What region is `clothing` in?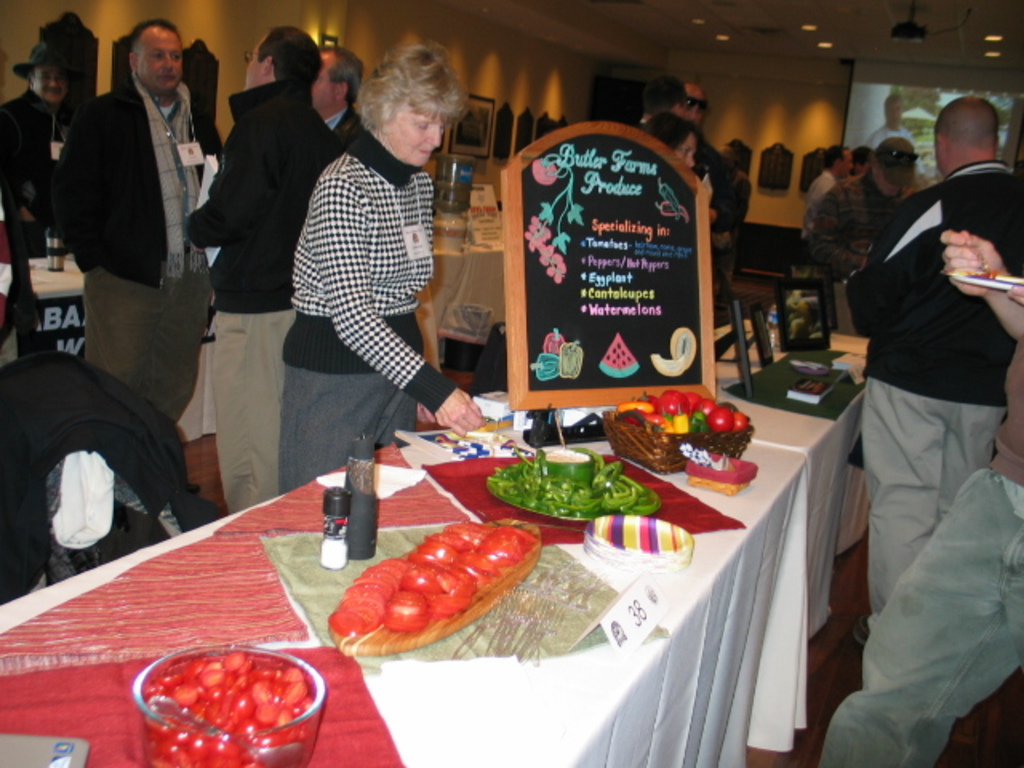
{"left": 0, "top": 90, "right": 93, "bottom": 262}.
